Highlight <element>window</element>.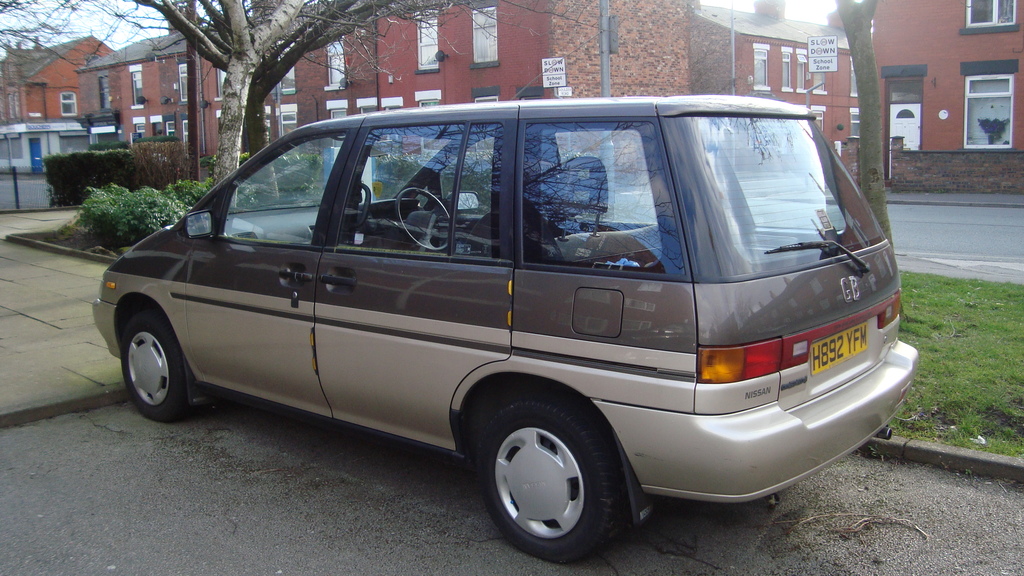
Highlighted region: (176, 62, 186, 106).
